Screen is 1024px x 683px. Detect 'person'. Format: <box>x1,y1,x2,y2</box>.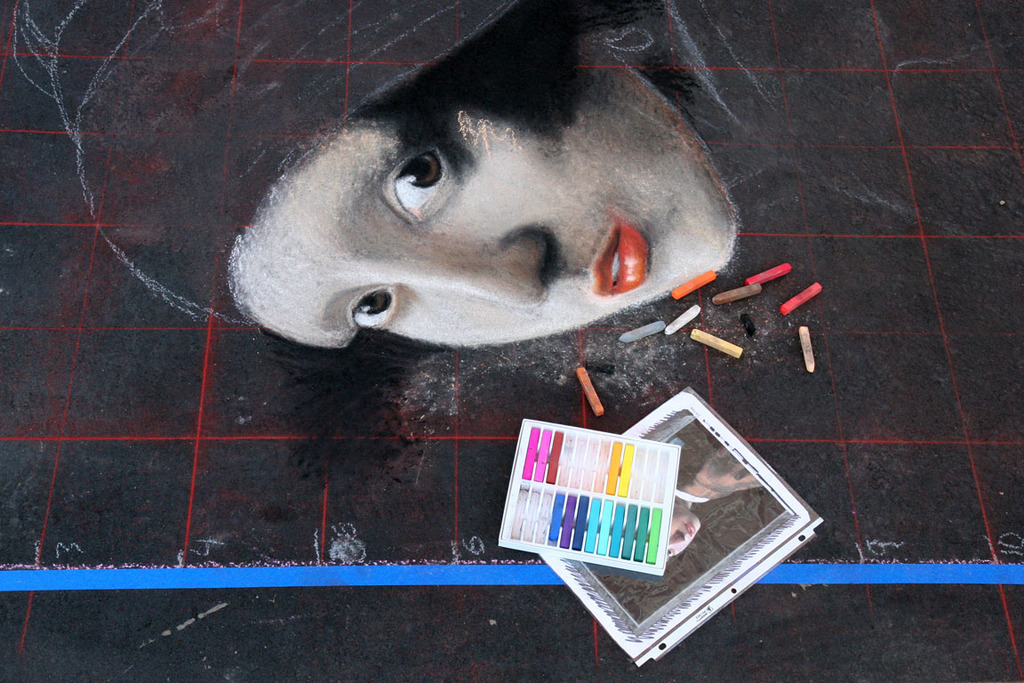
<box>663,414,764,567</box>.
